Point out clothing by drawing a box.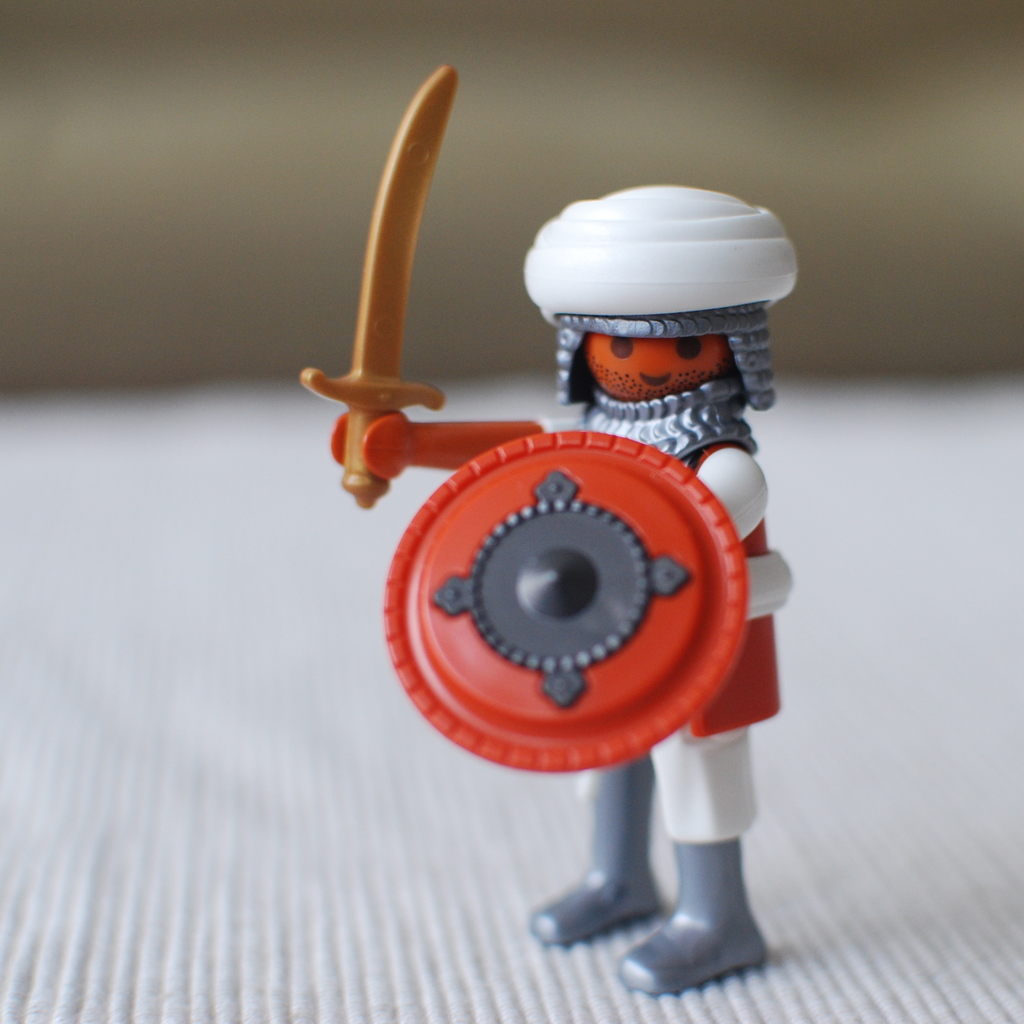
detection(689, 446, 776, 728).
